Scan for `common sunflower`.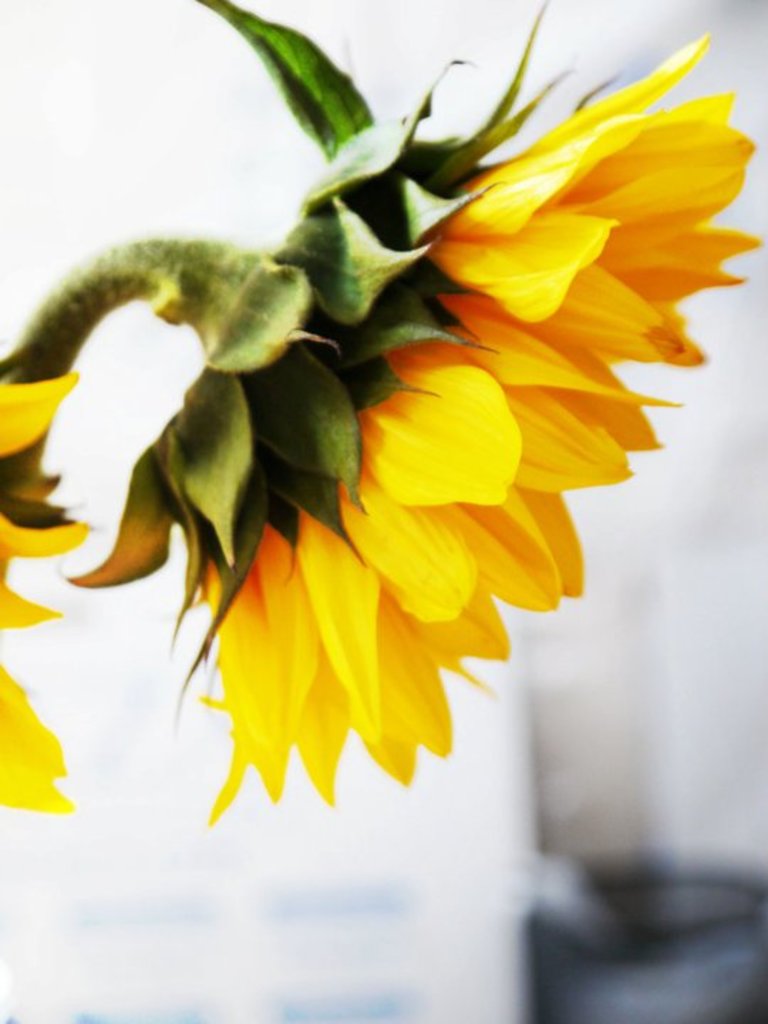
Scan result: bbox(30, 68, 754, 812).
